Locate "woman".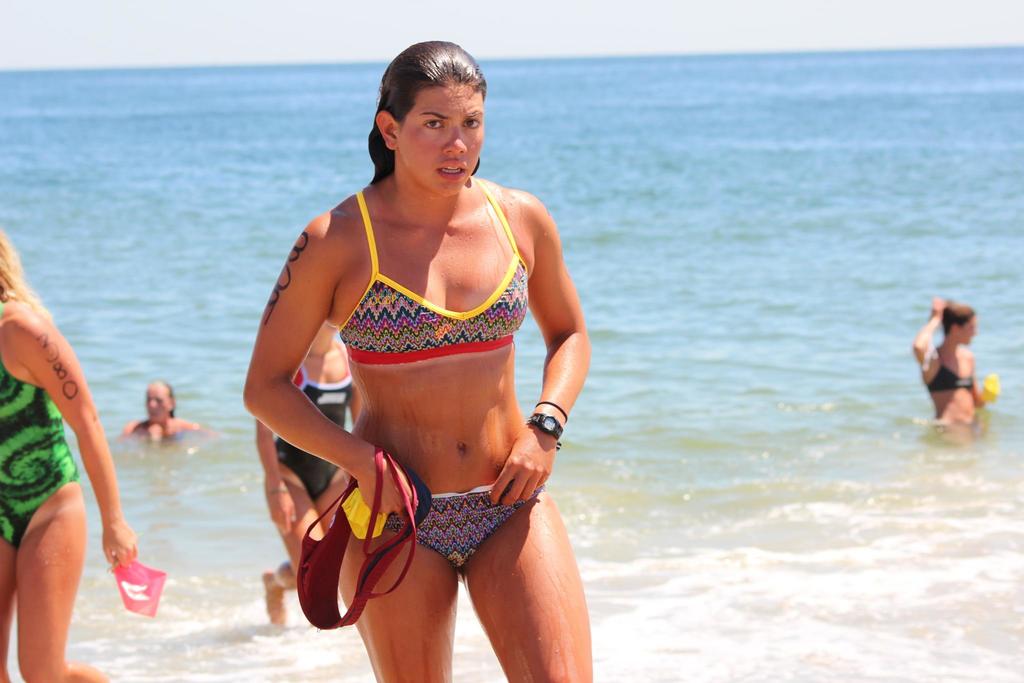
Bounding box: (left=908, top=293, right=1001, bottom=424).
